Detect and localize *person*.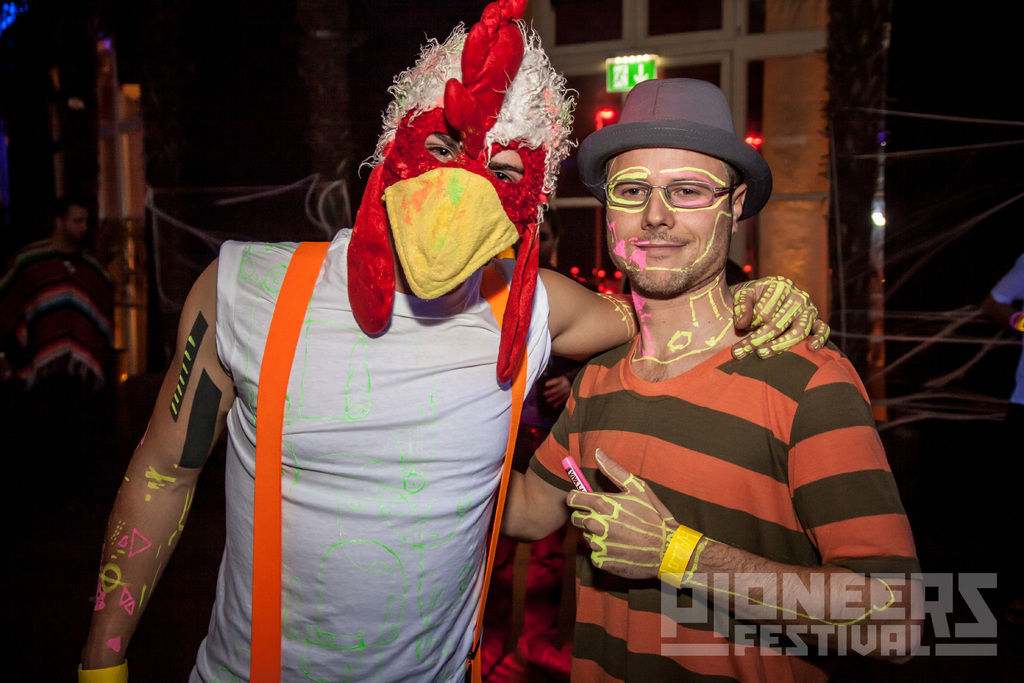
Localized at detection(0, 194, 115, 392).
